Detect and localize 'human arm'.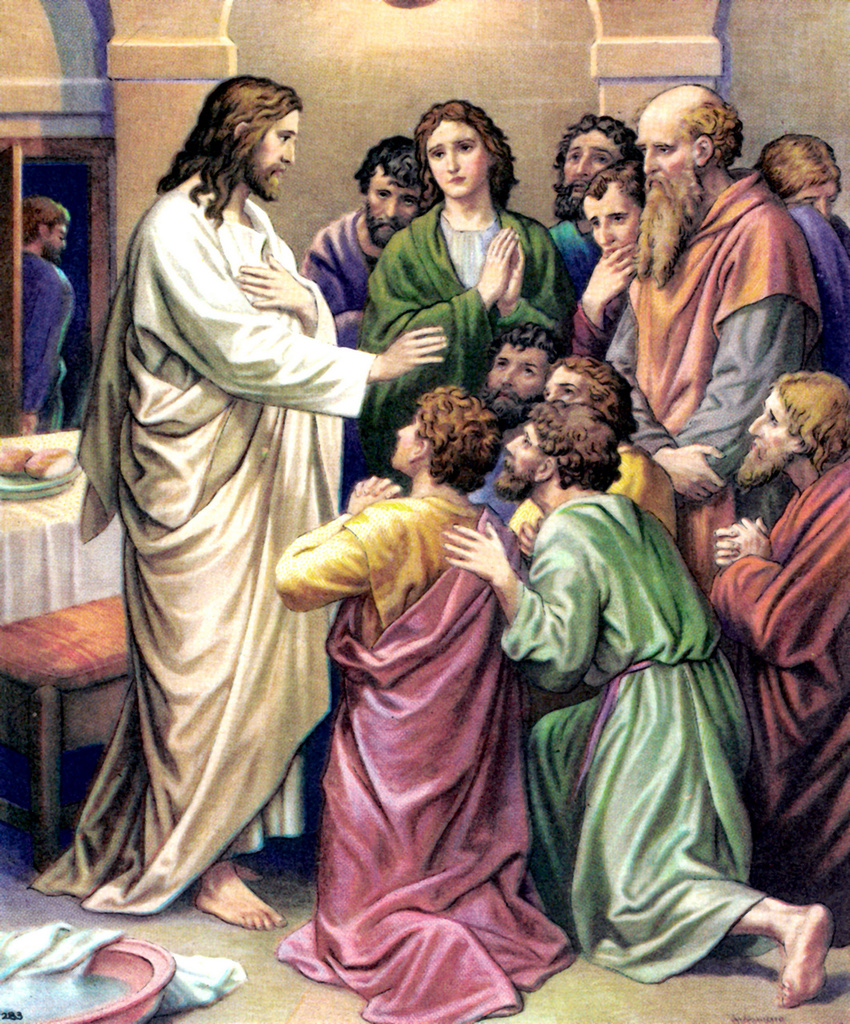
Localized at x1=19, y1=274, x2=69, y2=432.
